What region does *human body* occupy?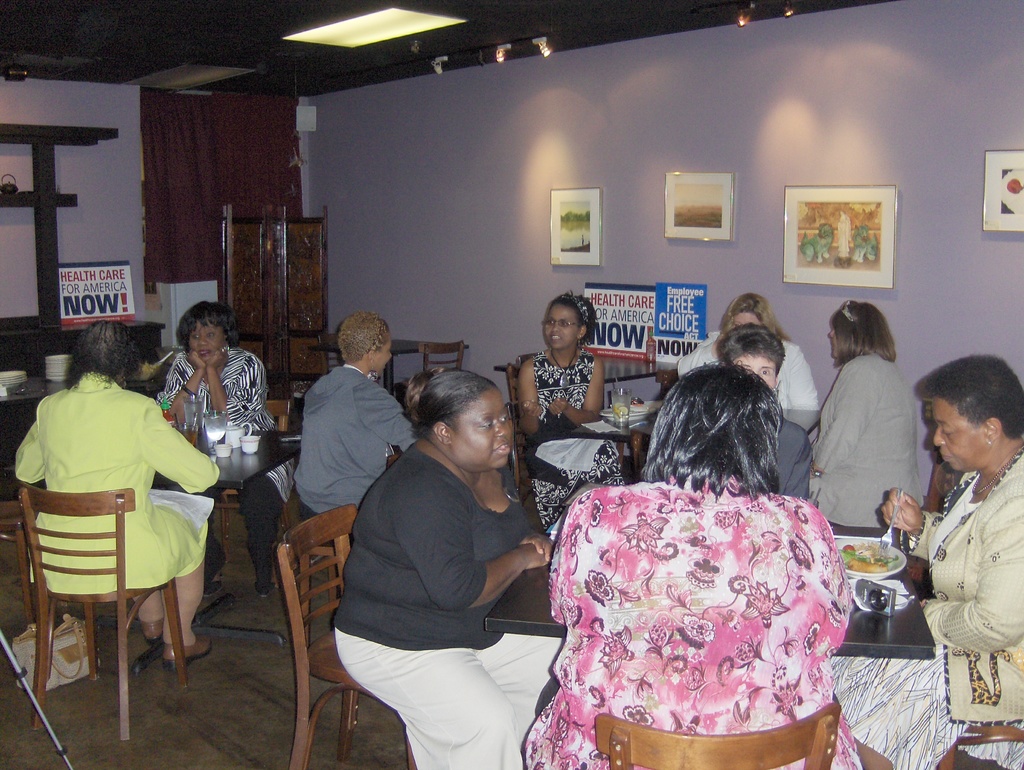
{"x1": 10, "y1": 370, "x2": 212, "y2": 672}.
